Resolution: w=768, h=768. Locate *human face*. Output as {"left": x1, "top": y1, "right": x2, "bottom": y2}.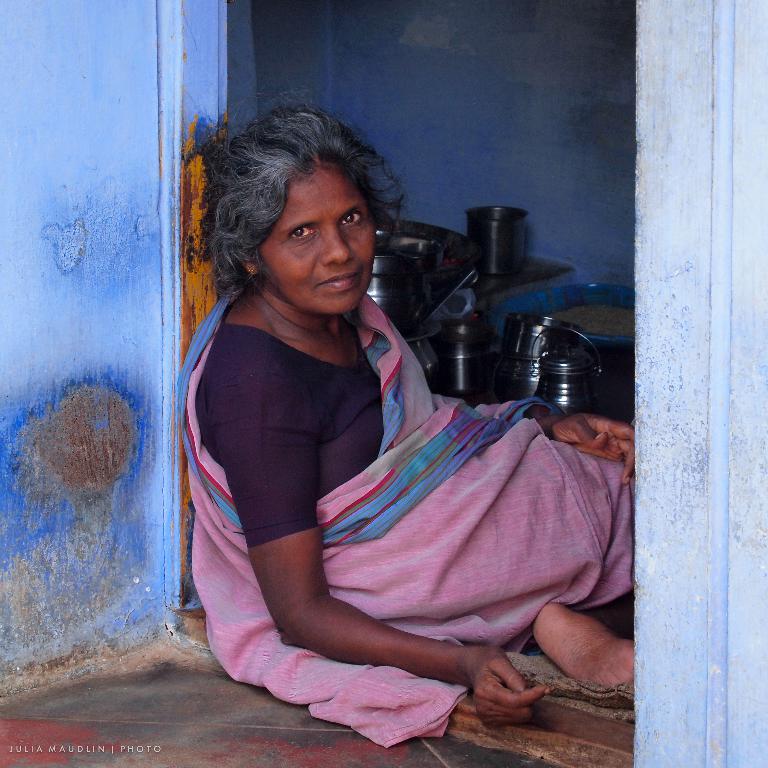
{"left": 263, "top": 162, "right": 376, "bottom": 312}.
